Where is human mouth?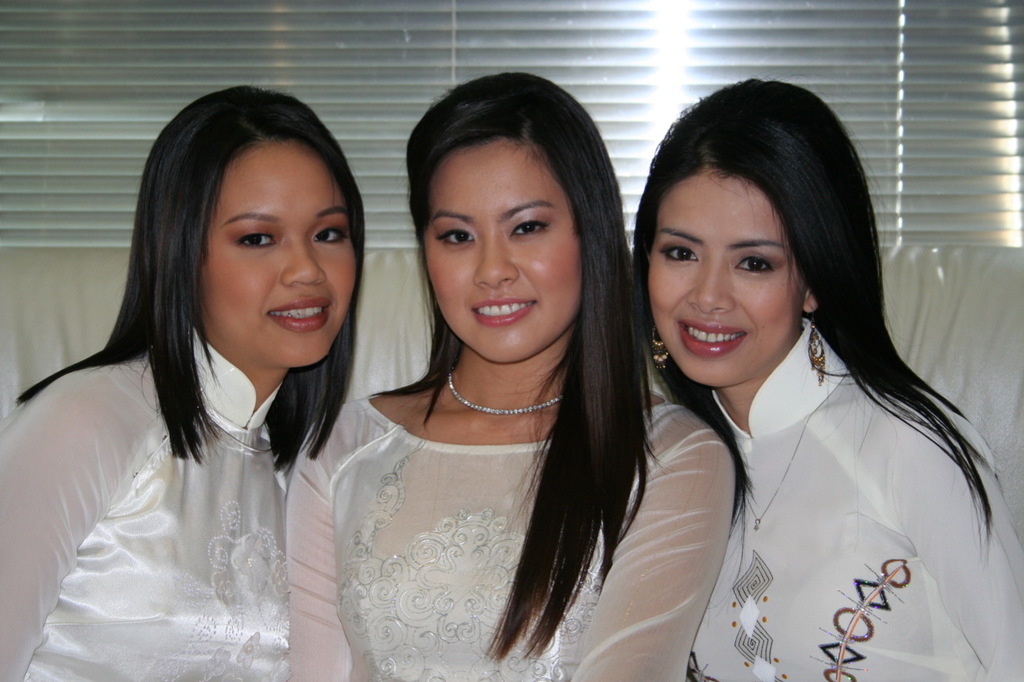
pyautogui.locateOnScreen(468, 292, 543, 333).
